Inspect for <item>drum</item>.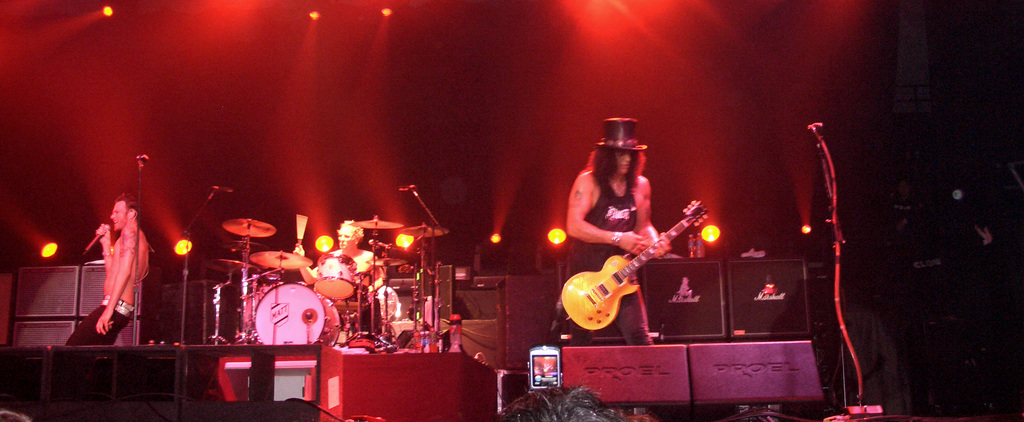
Inspection: (50, 174, 527, 370).
